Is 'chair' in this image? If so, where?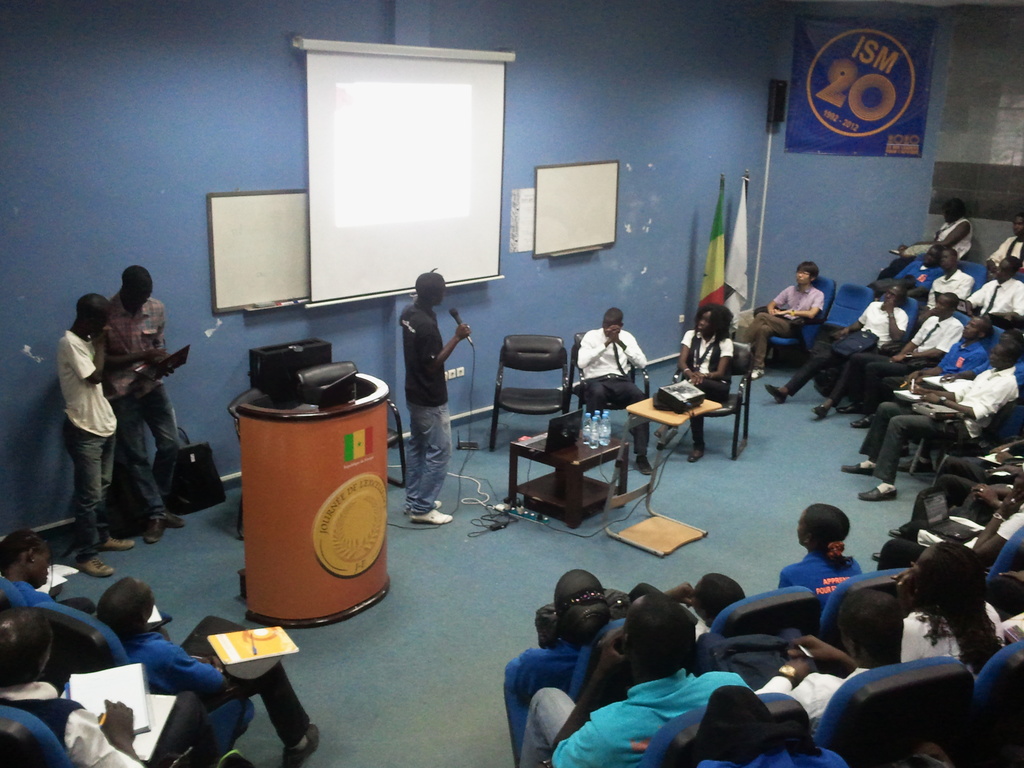
Yes, at <box>957,259,988,296</box>.
